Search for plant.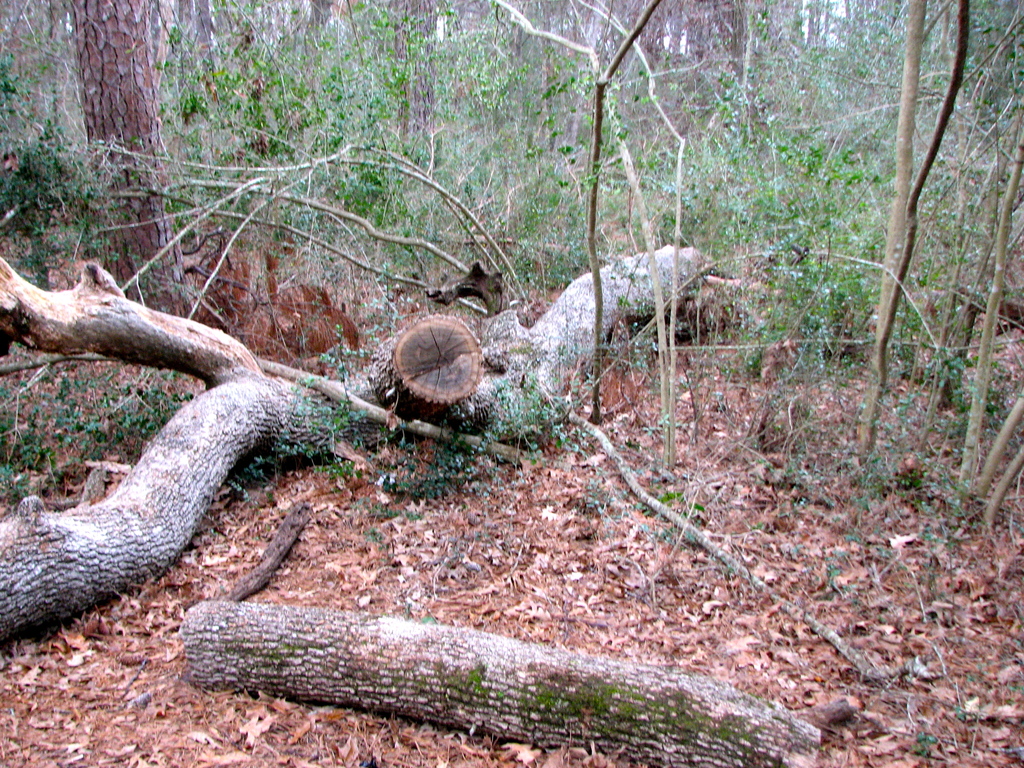
Found at [left=796, top=145, right=879, bottom=258].
